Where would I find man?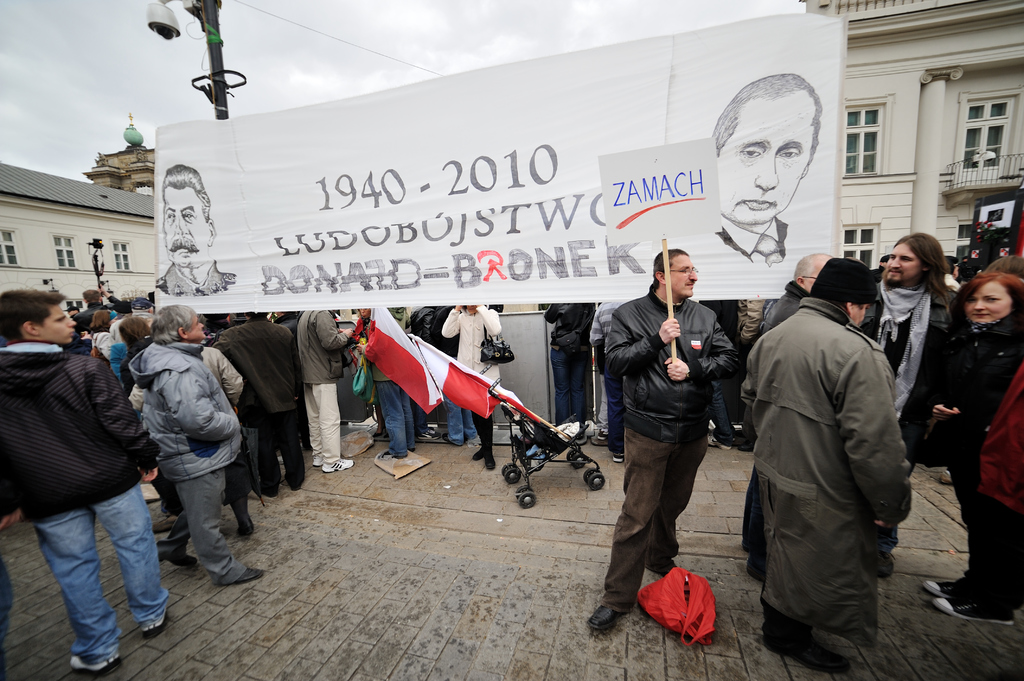
At l=206, t=311, r=305, b=495.
